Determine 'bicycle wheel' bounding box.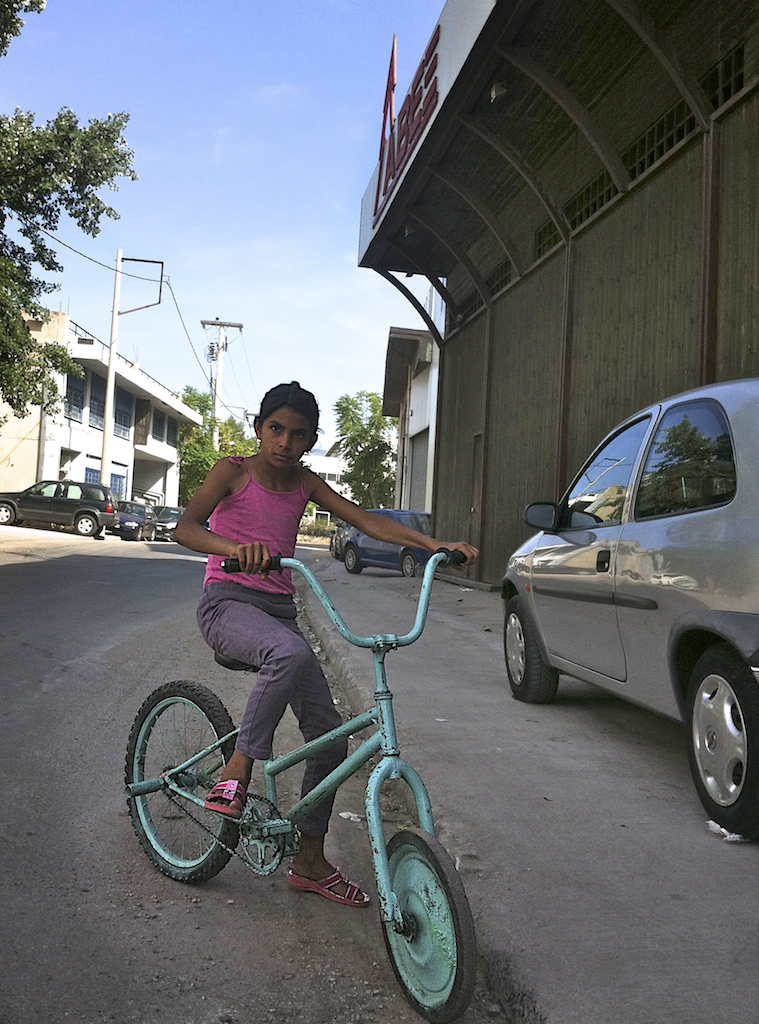
Determined: box(380, 828, 479, 1023).
